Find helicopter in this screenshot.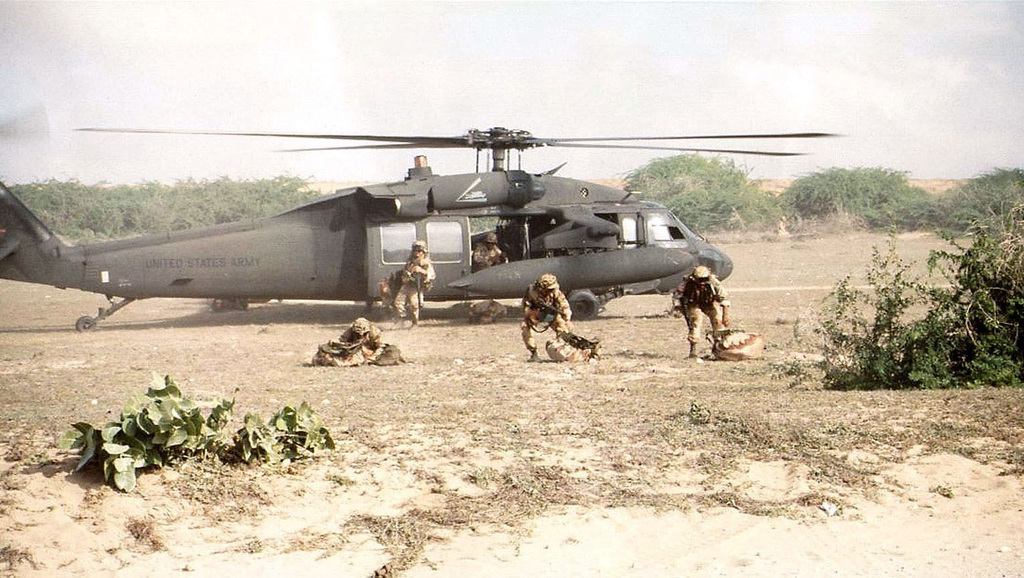
The bounding box for helicopter is [1,86,853,334].
